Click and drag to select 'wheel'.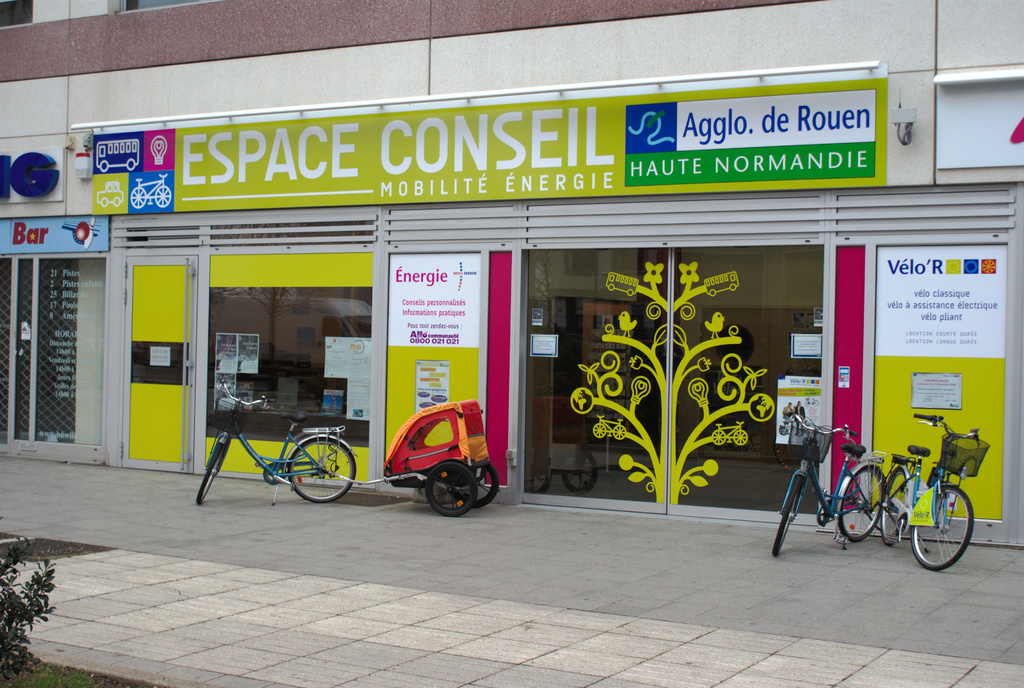
Selection: x1=769, y1=473, x2=806, y2=557.
